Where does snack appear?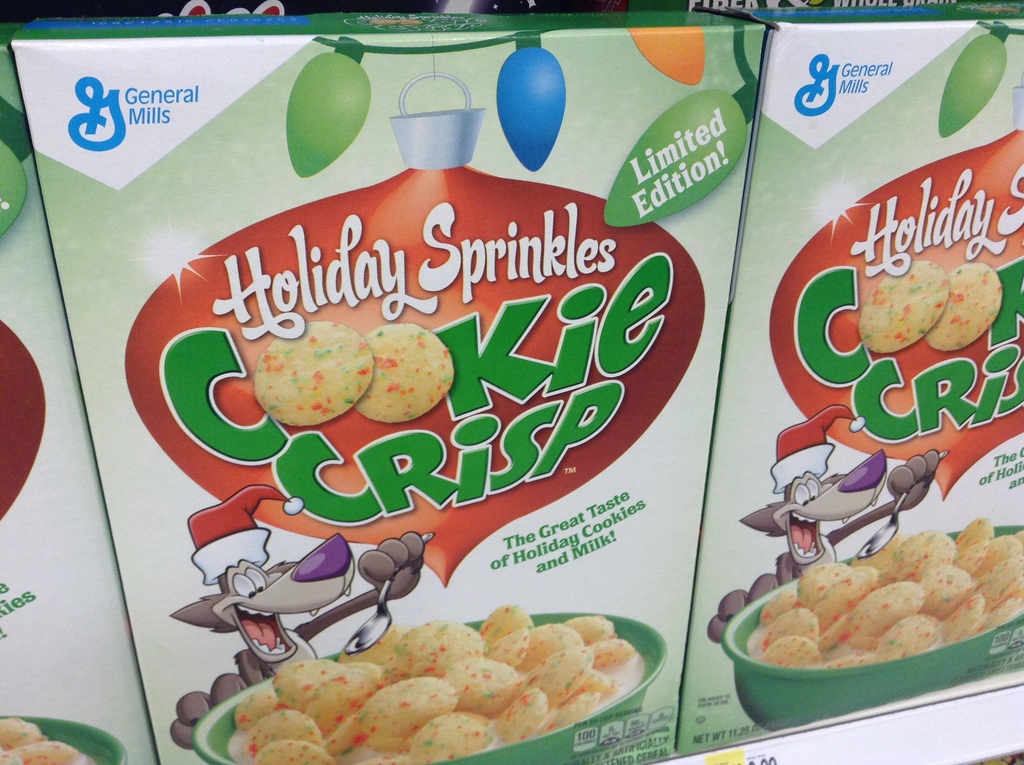
Appears at [x1=17, y1=22, x2=739, y2=764].
